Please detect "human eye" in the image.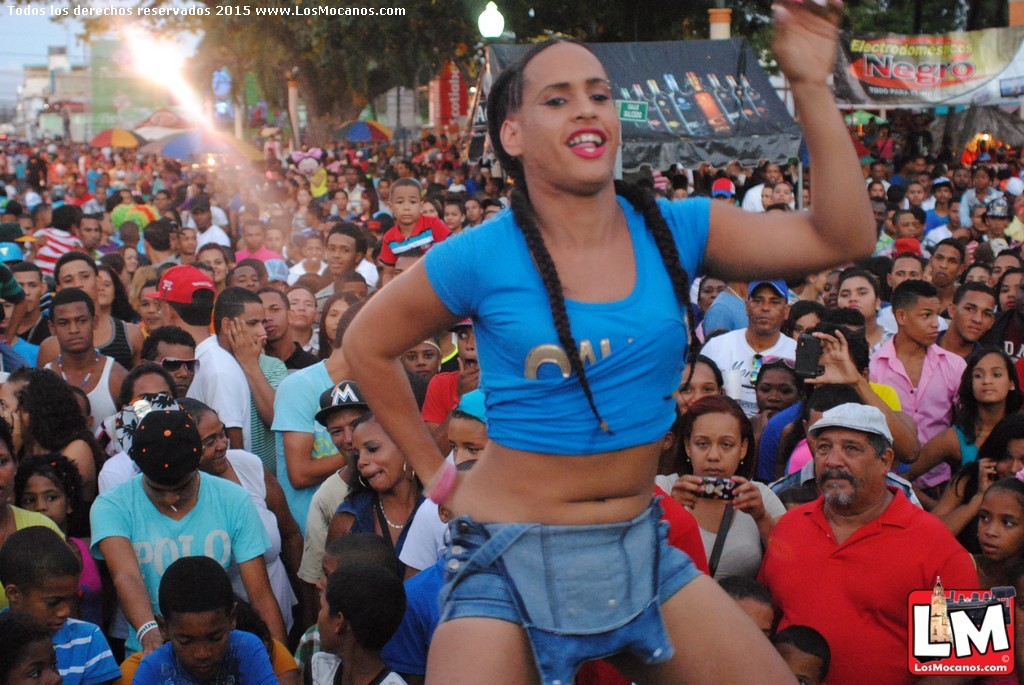
select_region(769, 298, 780, 307).
